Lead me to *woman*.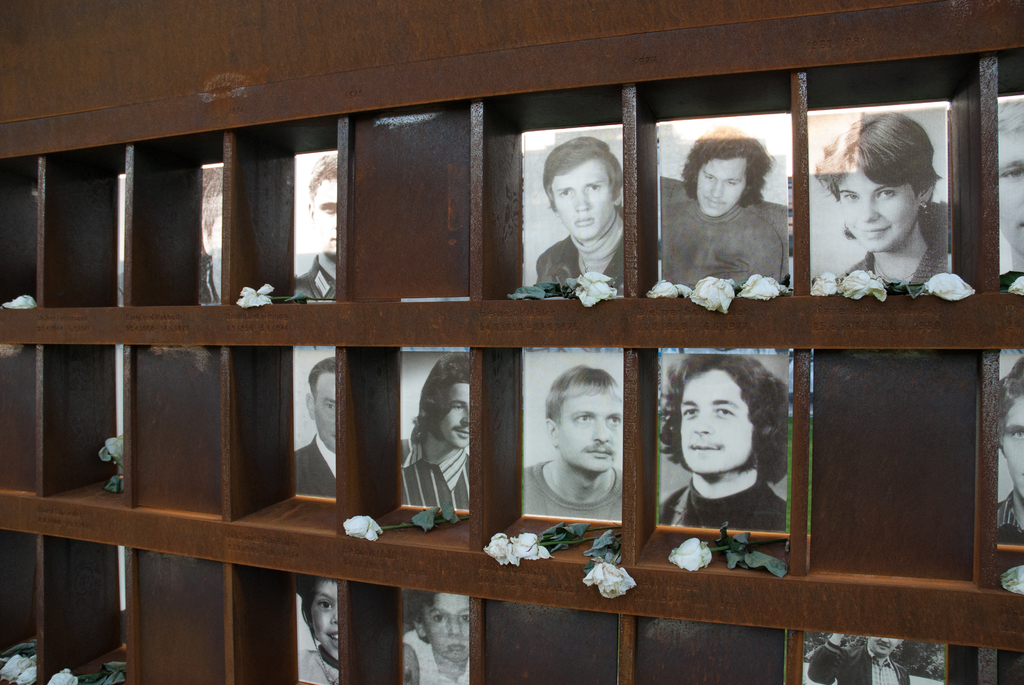
Lead to [left=816, top=111, right=949, bottom=287].
